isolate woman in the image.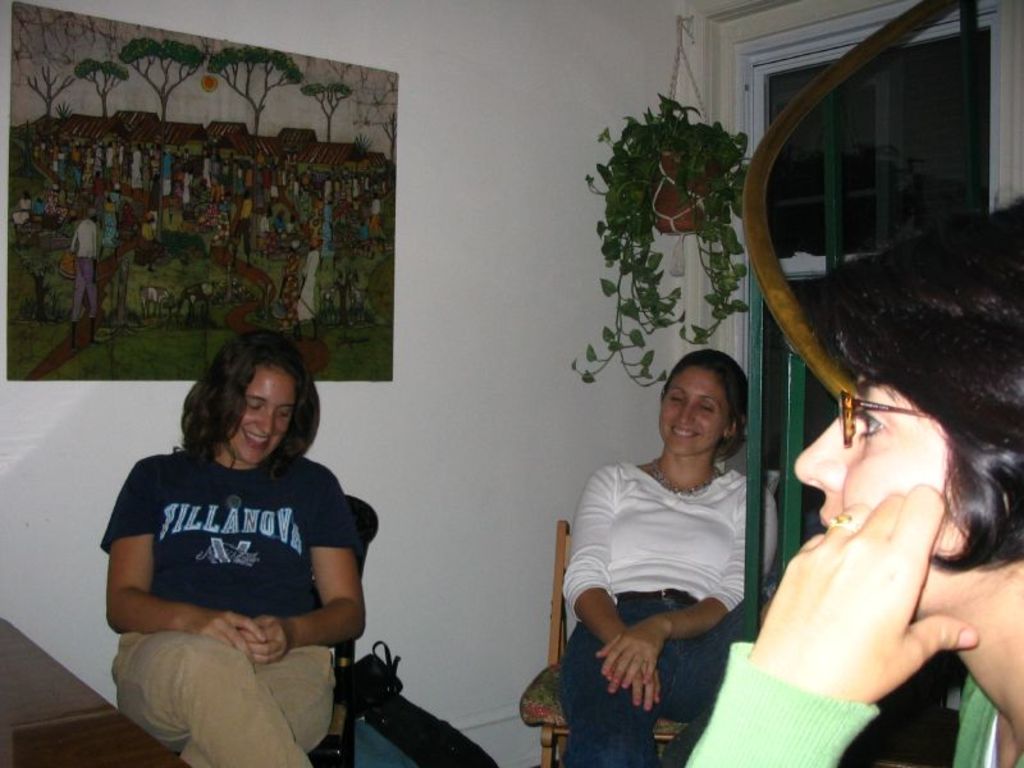
Isolated region: [684, 187, 1023, 767].
